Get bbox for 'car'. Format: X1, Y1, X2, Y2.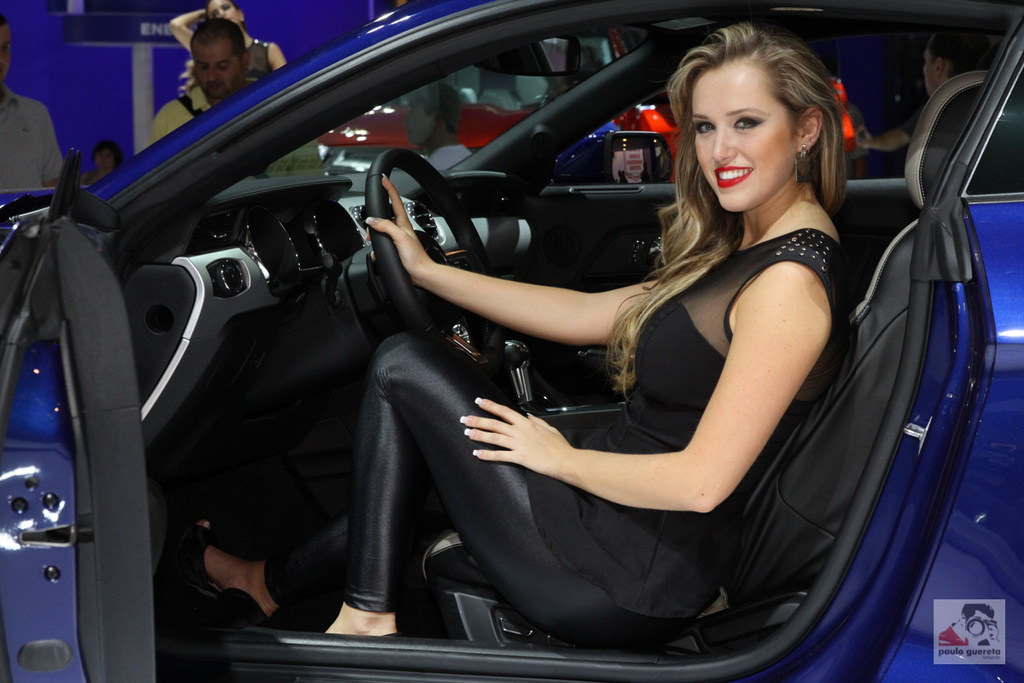
0, 0, 1023, 682.
